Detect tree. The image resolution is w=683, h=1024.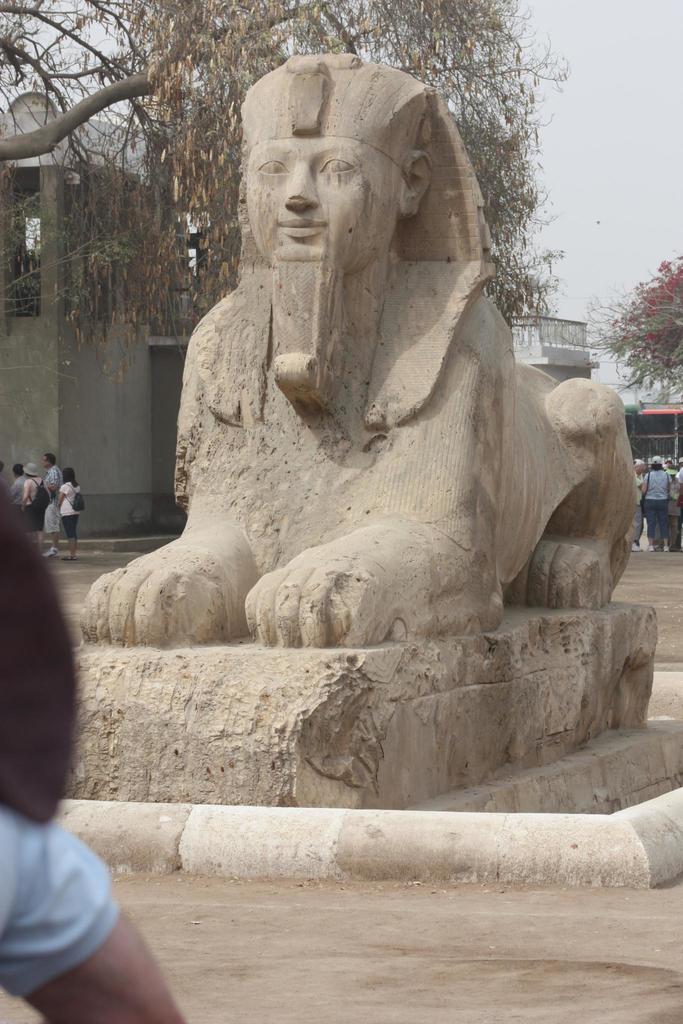
589/248/682/394.
